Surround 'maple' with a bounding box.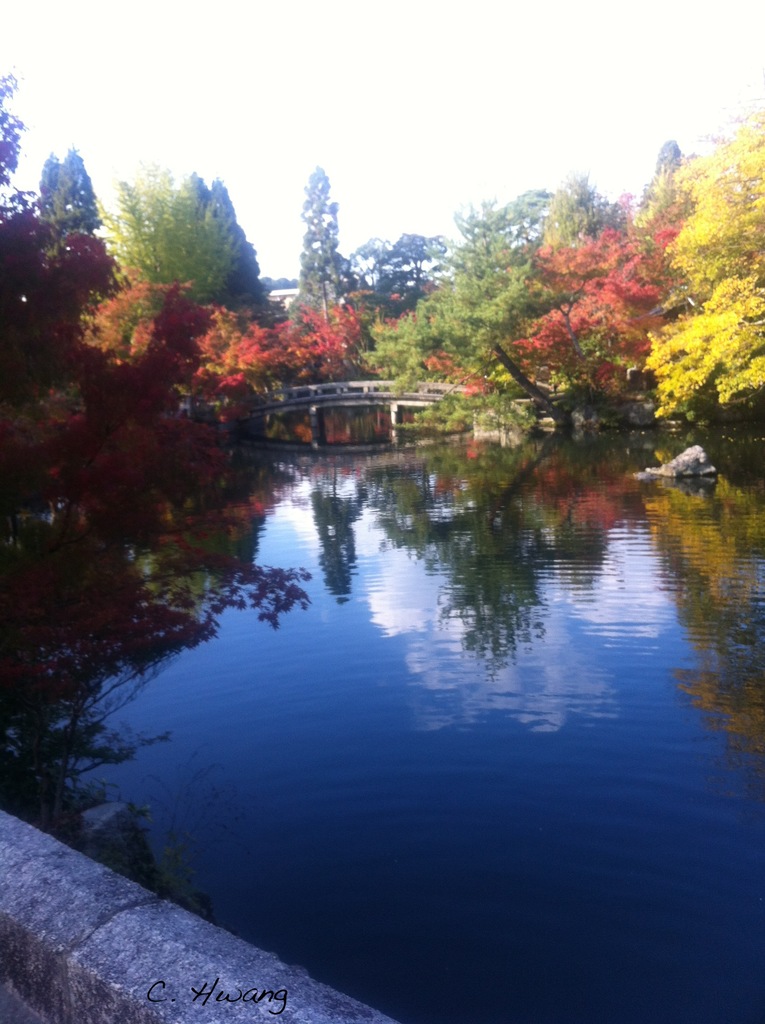
[284, 159, 356, 326].
